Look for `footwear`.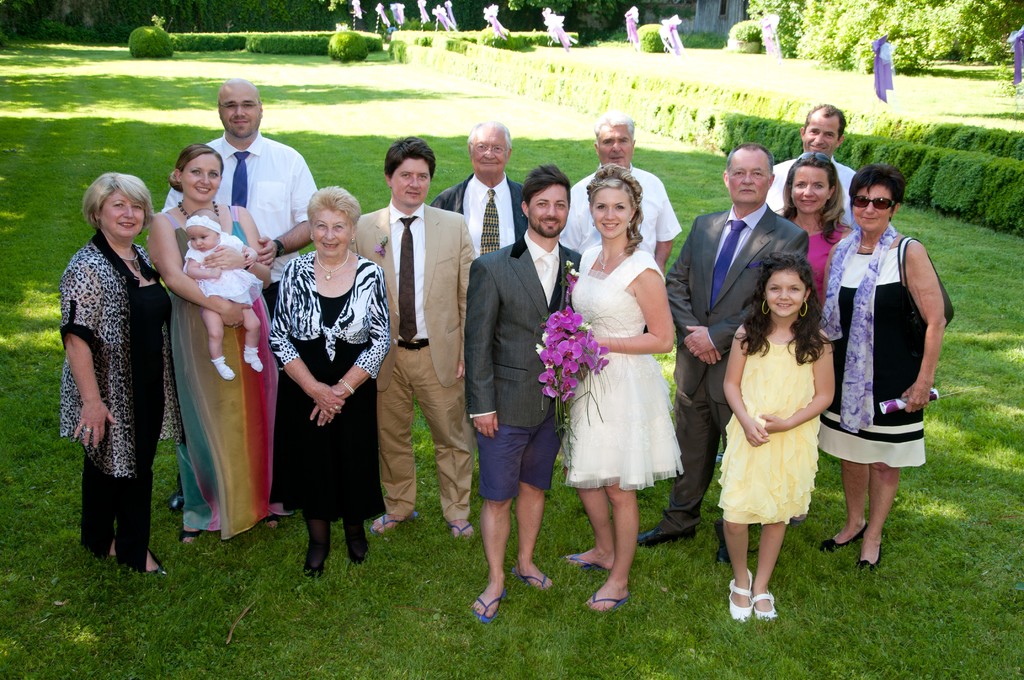
Found: rect(576, 583, 626, 616).
